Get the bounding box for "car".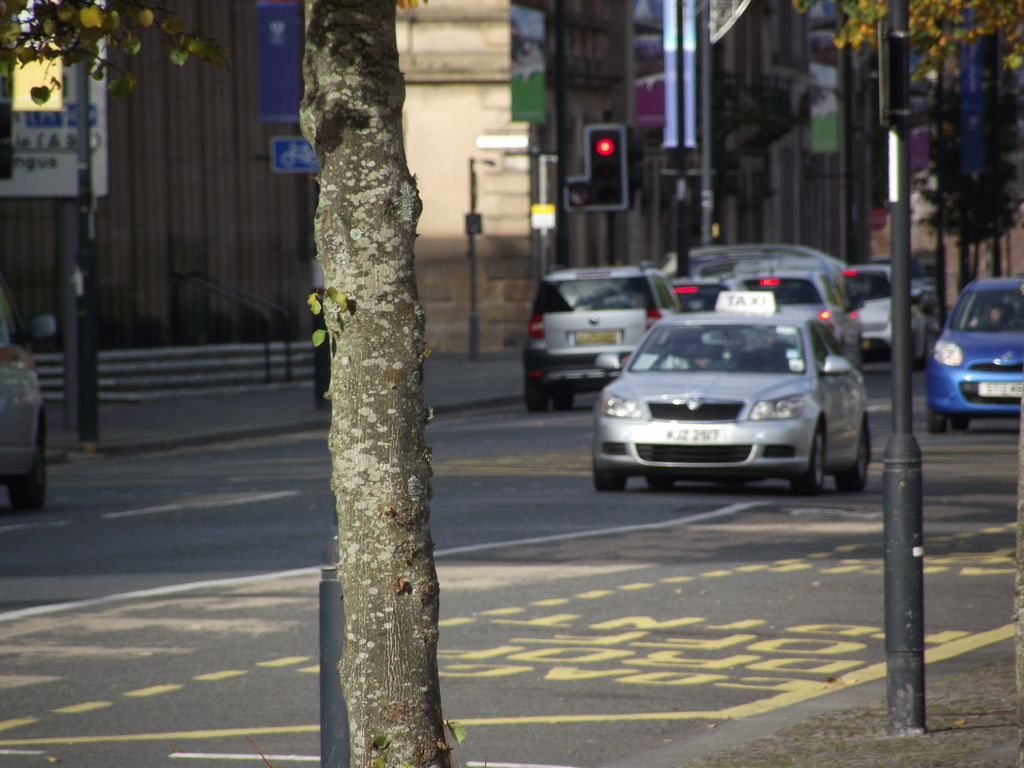
Rect(593, 304, 878, 500).
